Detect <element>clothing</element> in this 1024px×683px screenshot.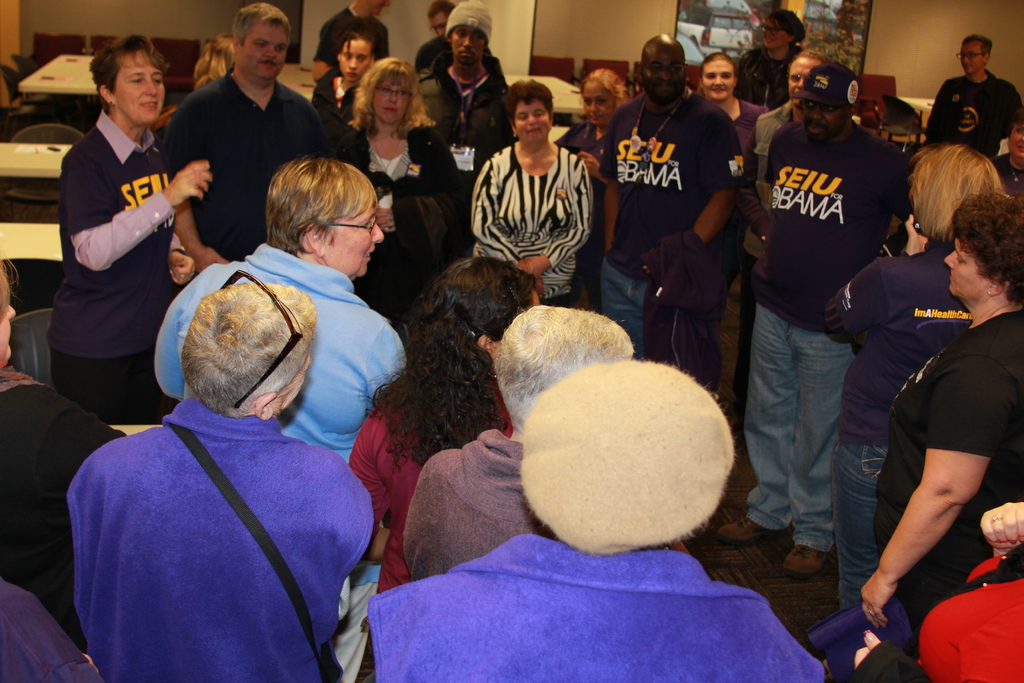
Detection: (165,79,330,268).
